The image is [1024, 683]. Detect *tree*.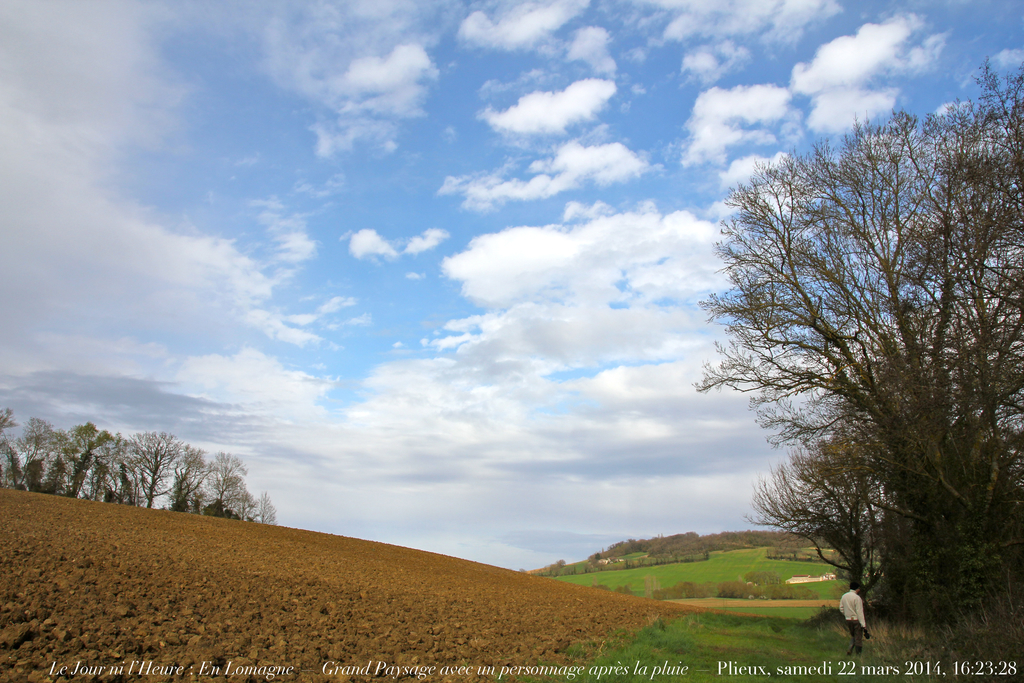
Detection: detection(719, 75, 986, 661).
